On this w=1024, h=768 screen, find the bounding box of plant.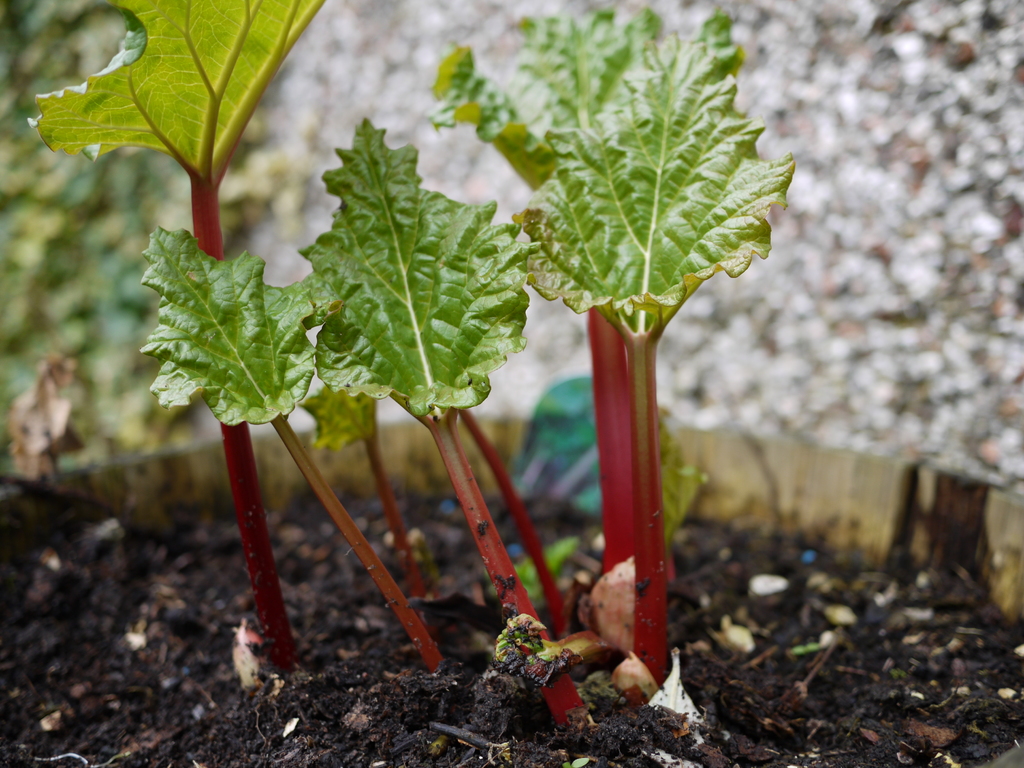
Bounding box: select_region(22, 0, 323, 683).
